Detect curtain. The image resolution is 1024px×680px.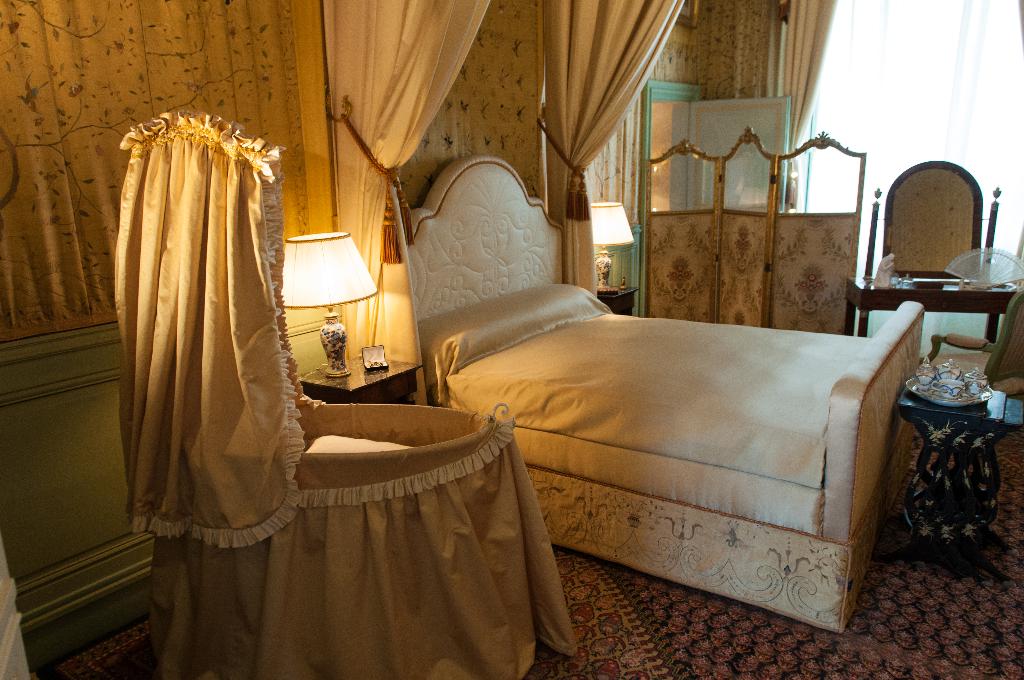
<bbox>0, 0, 309, 341</bbox>.
